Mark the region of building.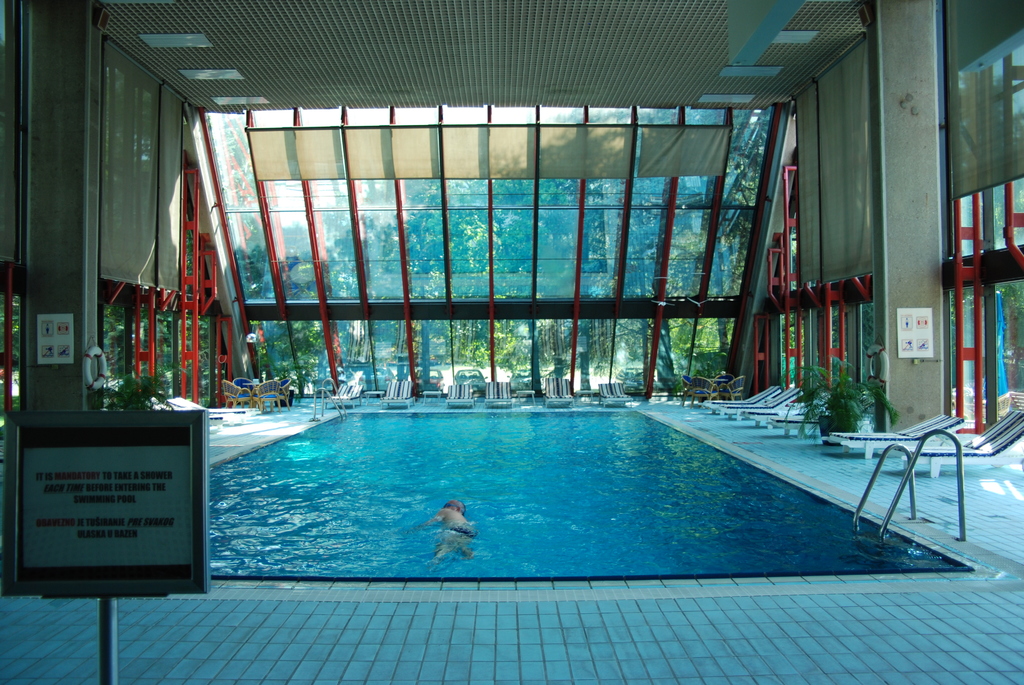
Region: bbox=(0, 0, 1023, 684).
